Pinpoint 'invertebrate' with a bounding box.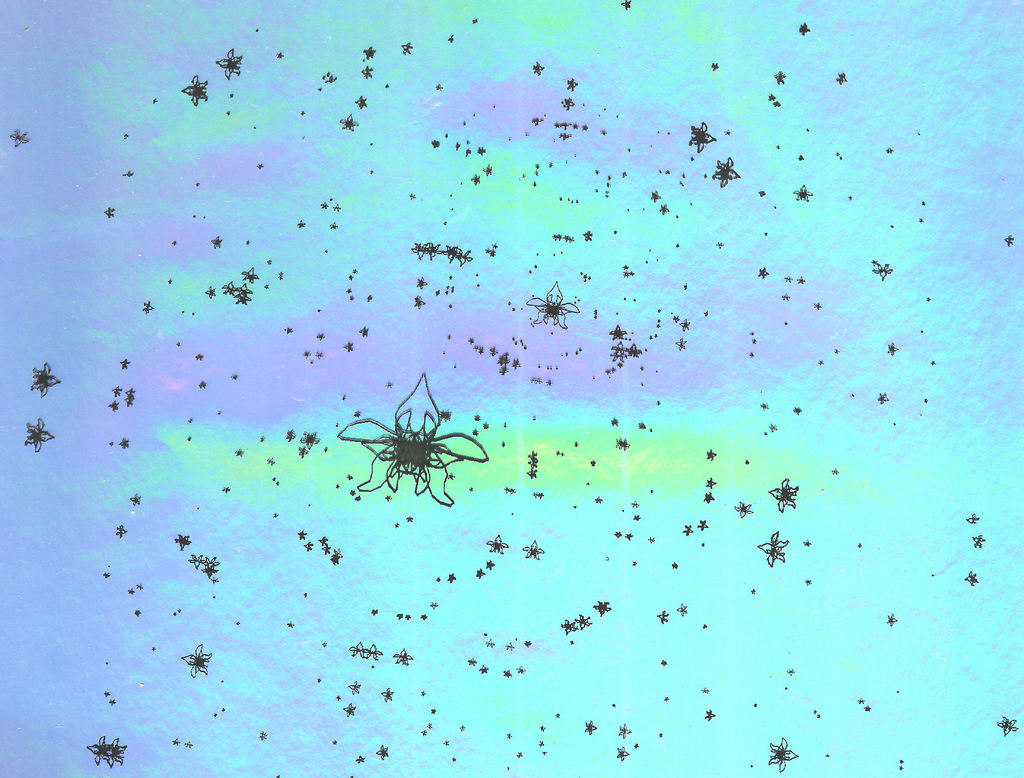
bbox(31, 361, 66, 404).
